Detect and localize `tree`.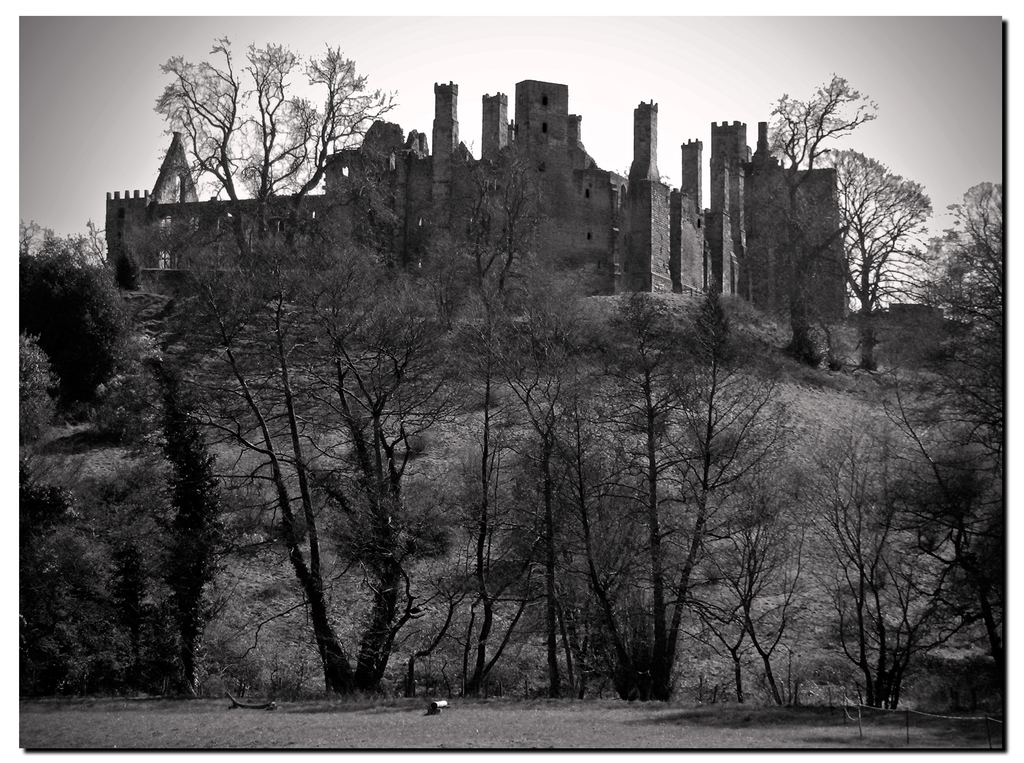
Localized at 448:264:613:691.
